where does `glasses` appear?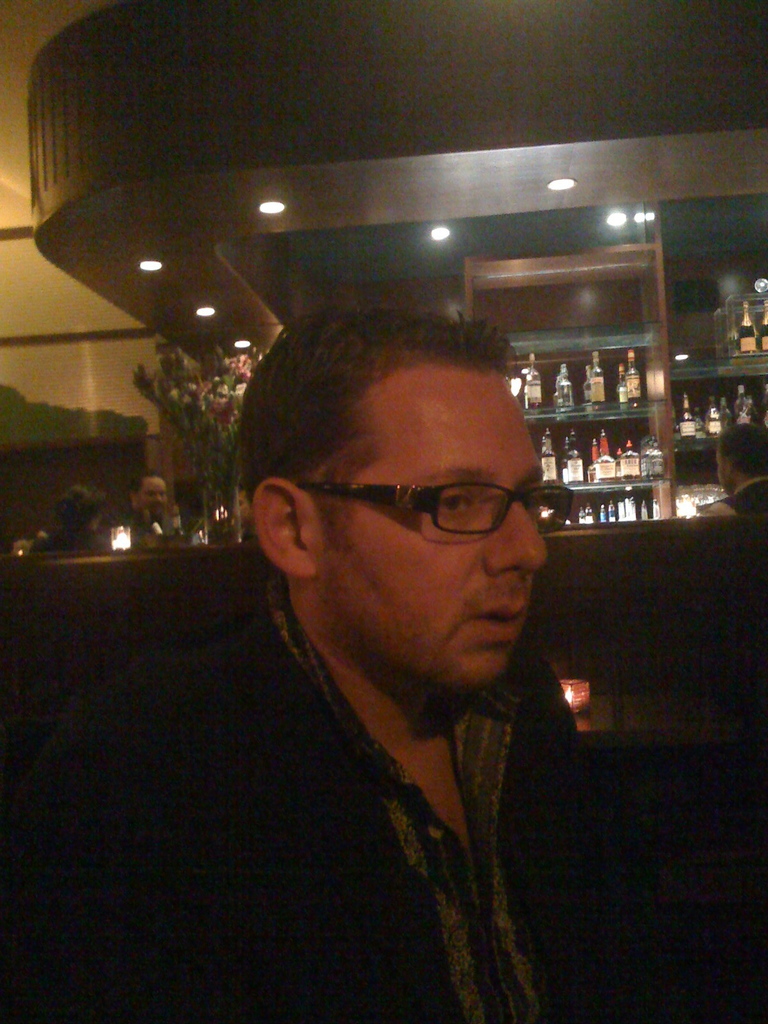
Appears at box(251, 457, 568, 546).
